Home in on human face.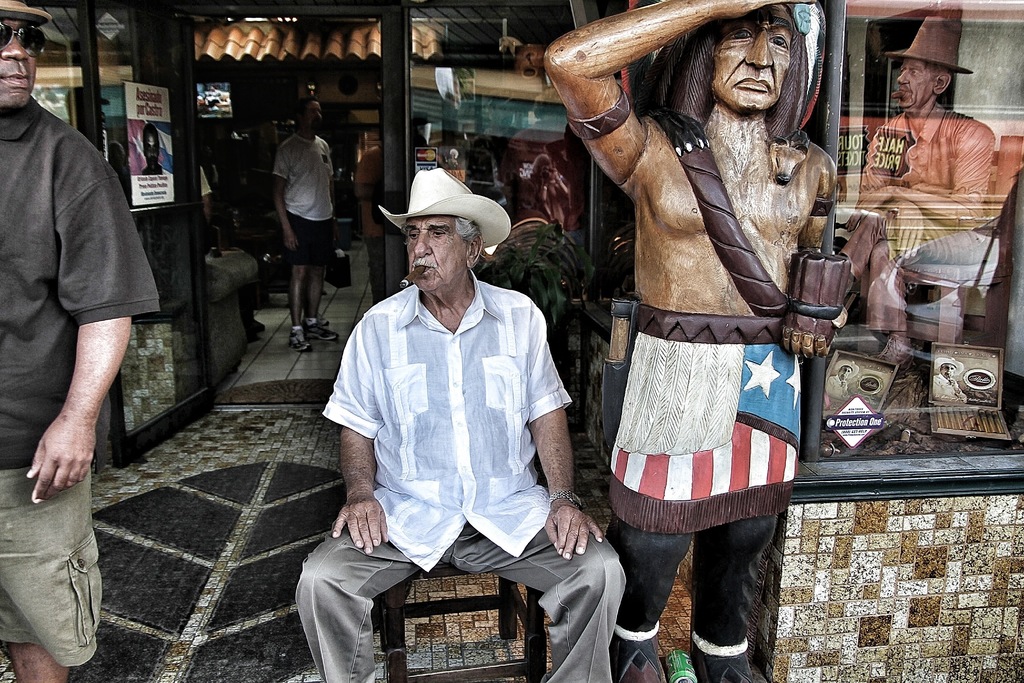
Homed in at locate(902, 59, 932, 109).
